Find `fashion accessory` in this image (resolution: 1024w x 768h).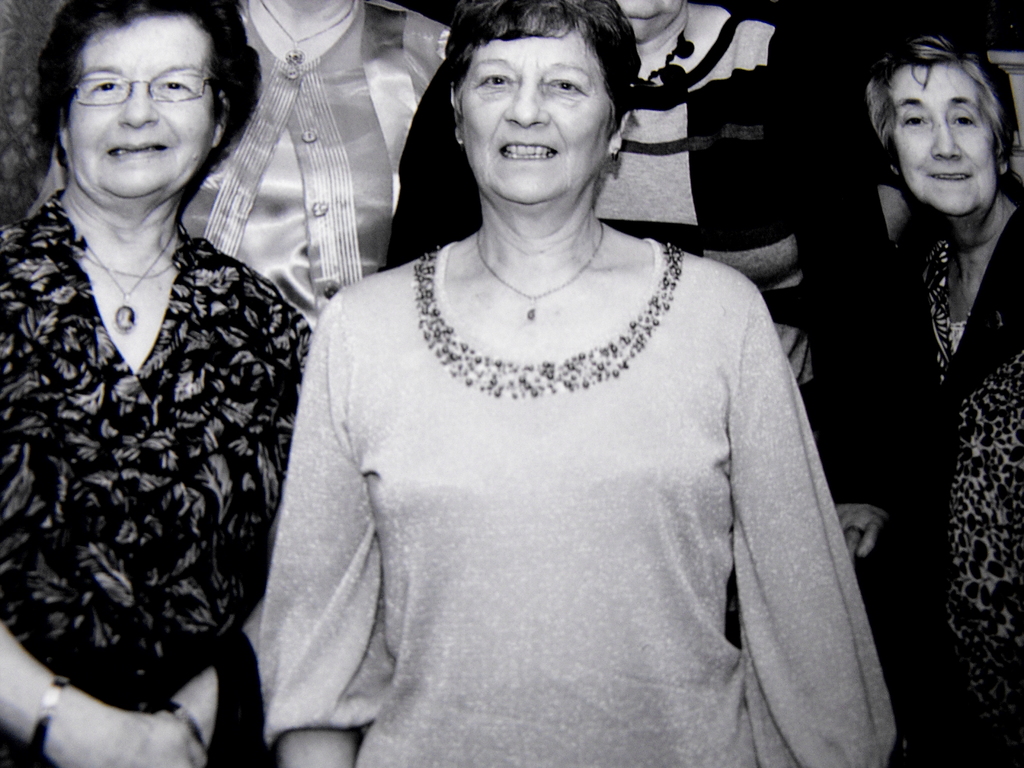
<region>612, 148, 620, 172</region>.
